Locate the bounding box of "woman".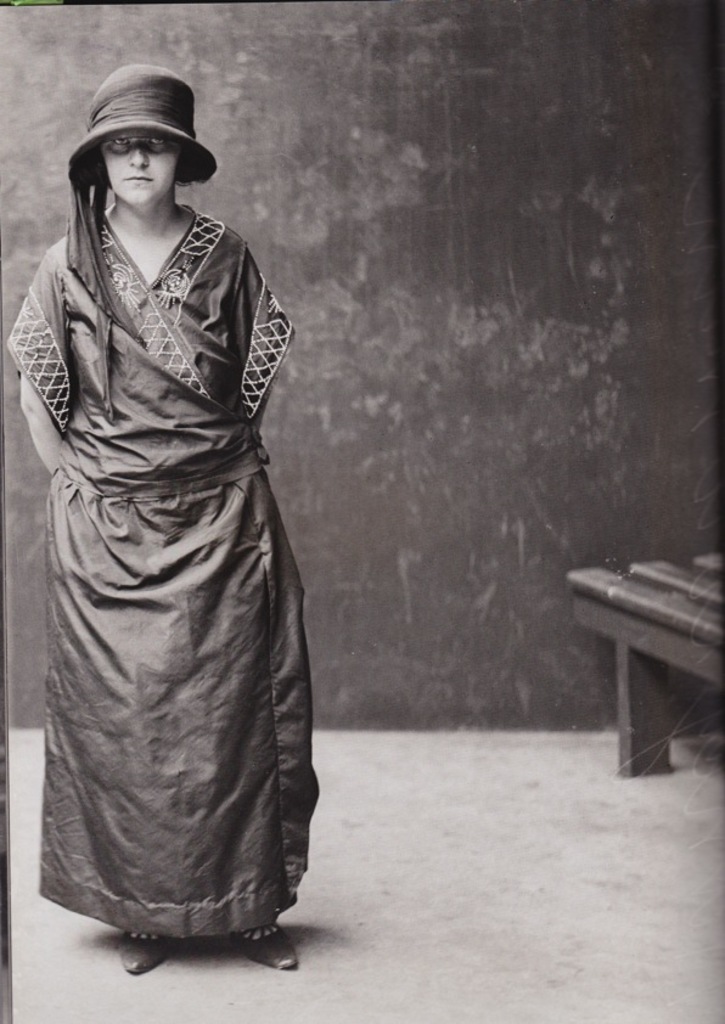
Bounding box: BBox(16, 61, 321, 946).
